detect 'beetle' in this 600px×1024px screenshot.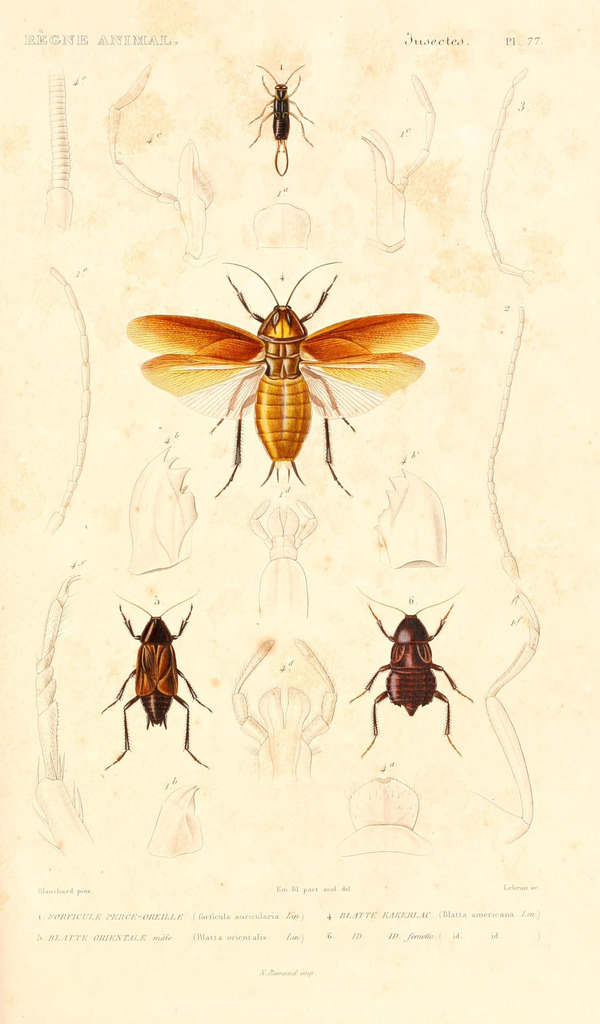
Detection: select_region(250, 68, 313, 176).
